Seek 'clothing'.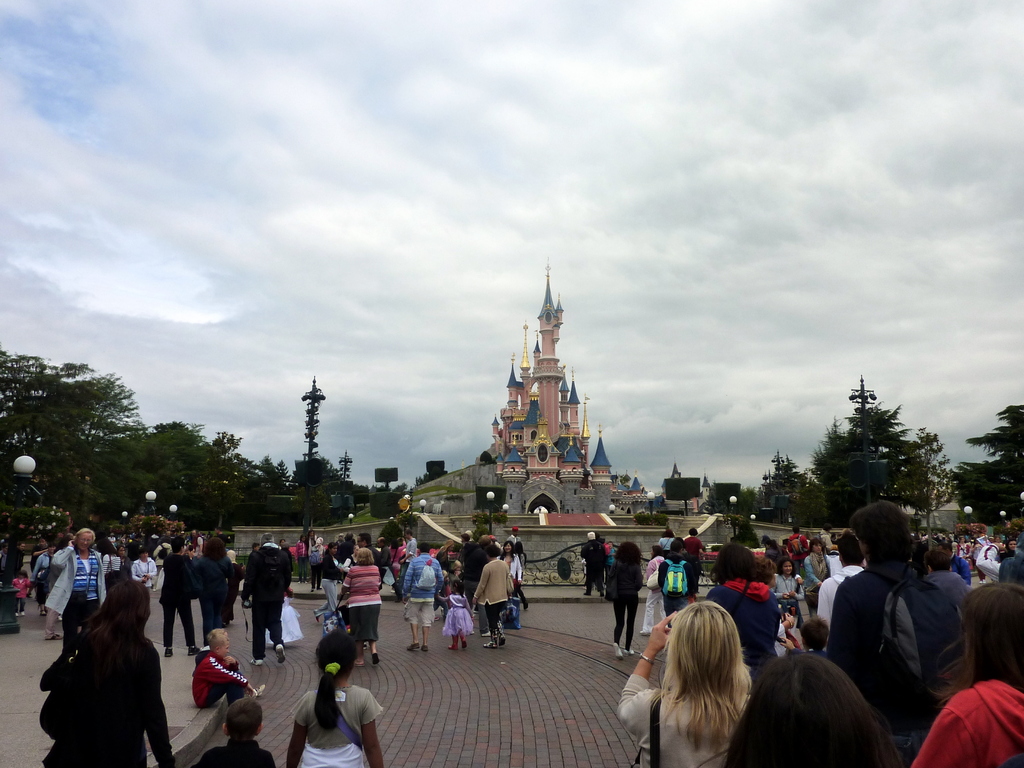
select_region(338, 564, 384, 646).
